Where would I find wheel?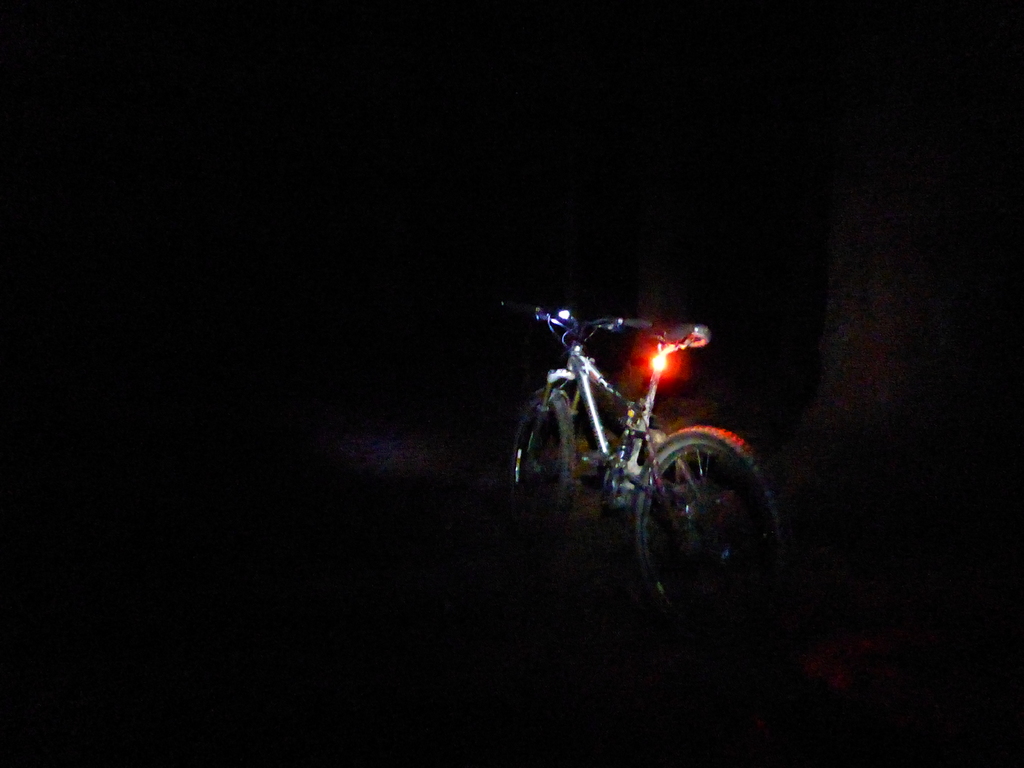
At bbox(636, 427, 796, 653).
